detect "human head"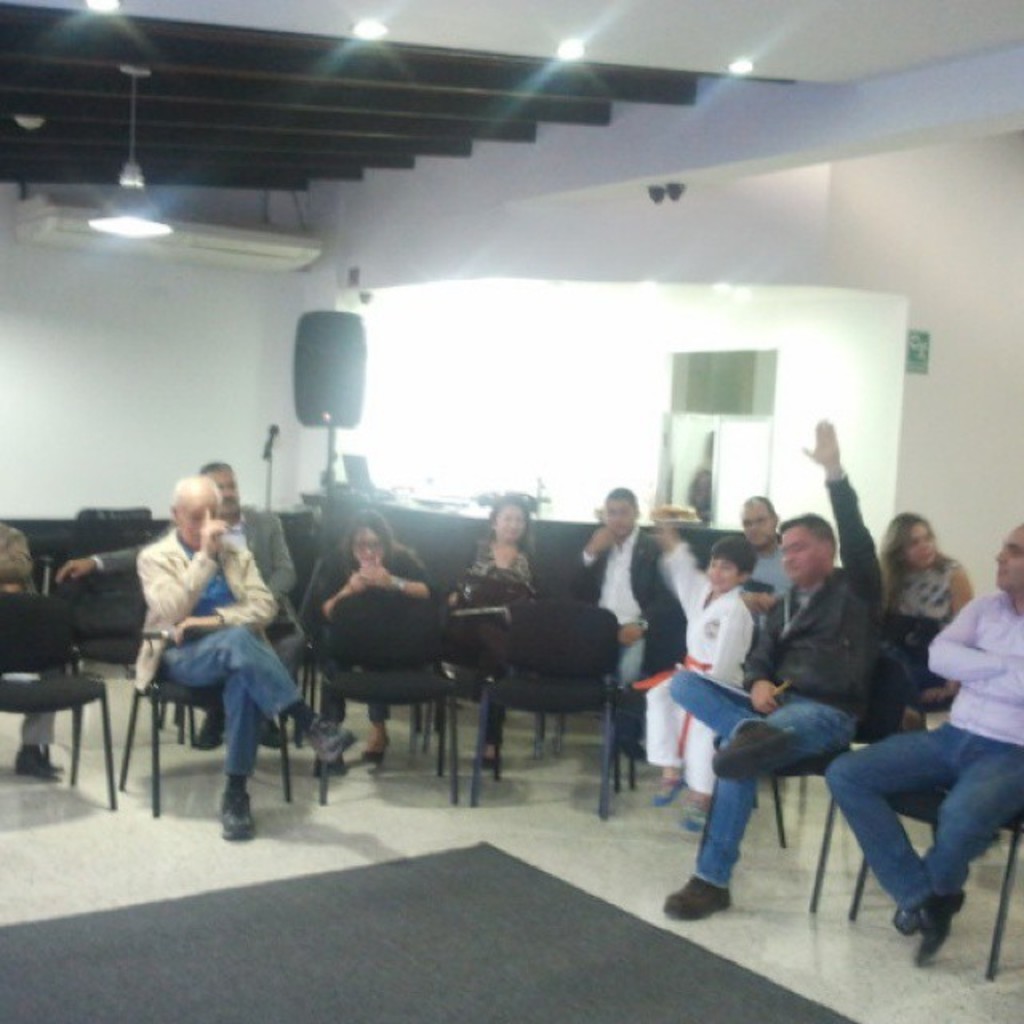
bbox=[338, 512, 392, 563]
